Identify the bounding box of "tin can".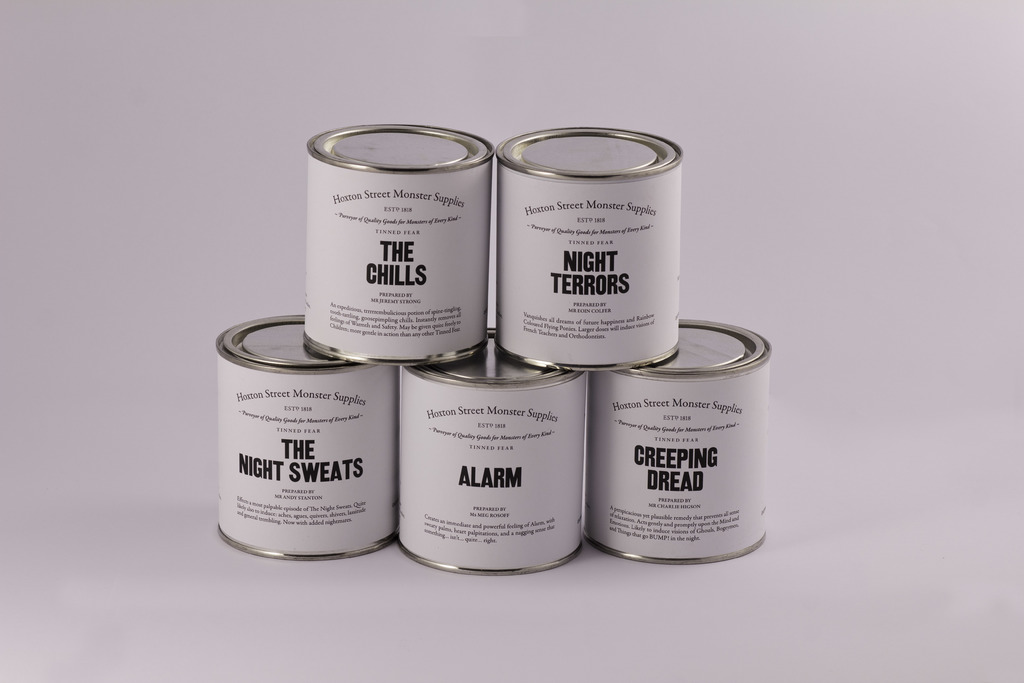
bbox=(395, 327, 588, 572).
